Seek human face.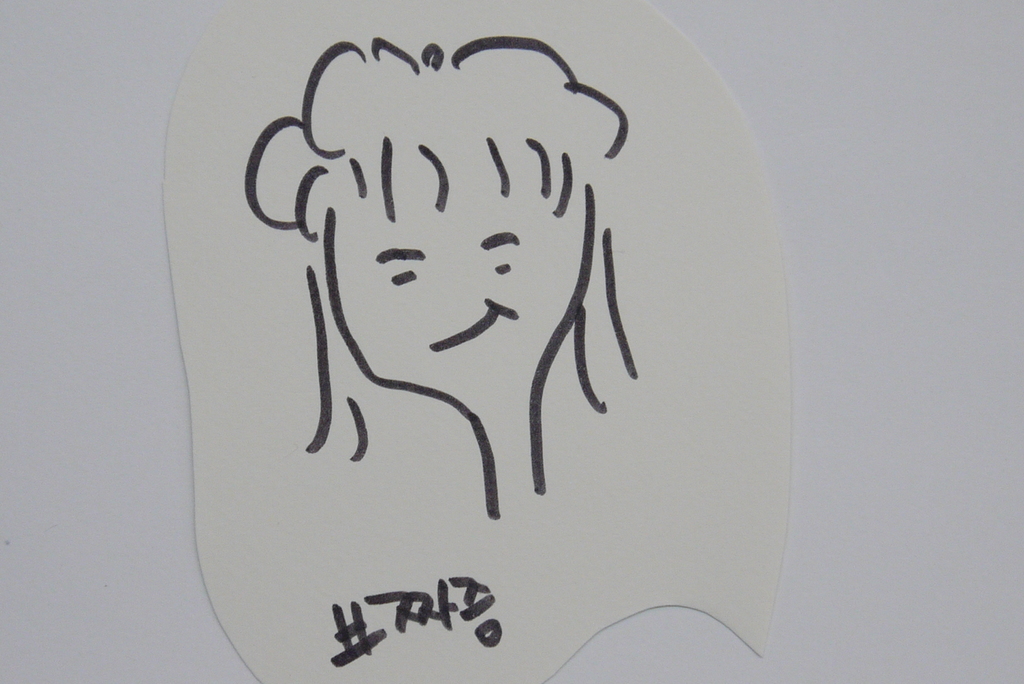
box(307, 133, 582, 439).
